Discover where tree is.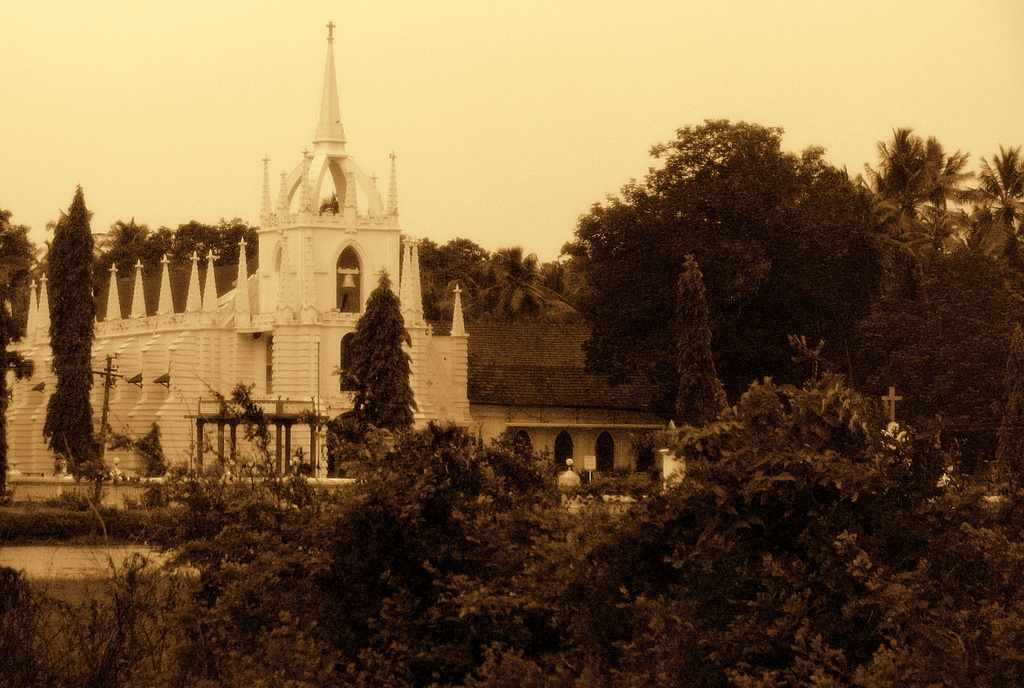
Discovered at crop(164, 216, 221, 263).
